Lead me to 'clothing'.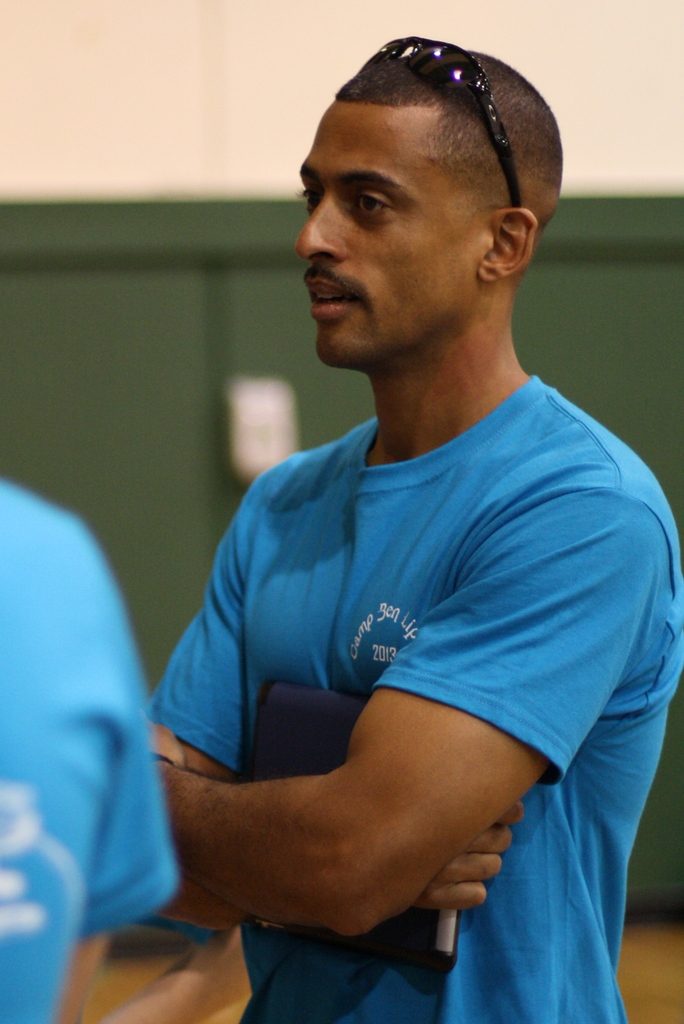
Lead to {"left": 146, "top": 346, "right": 664, "bottom": 1023}.
